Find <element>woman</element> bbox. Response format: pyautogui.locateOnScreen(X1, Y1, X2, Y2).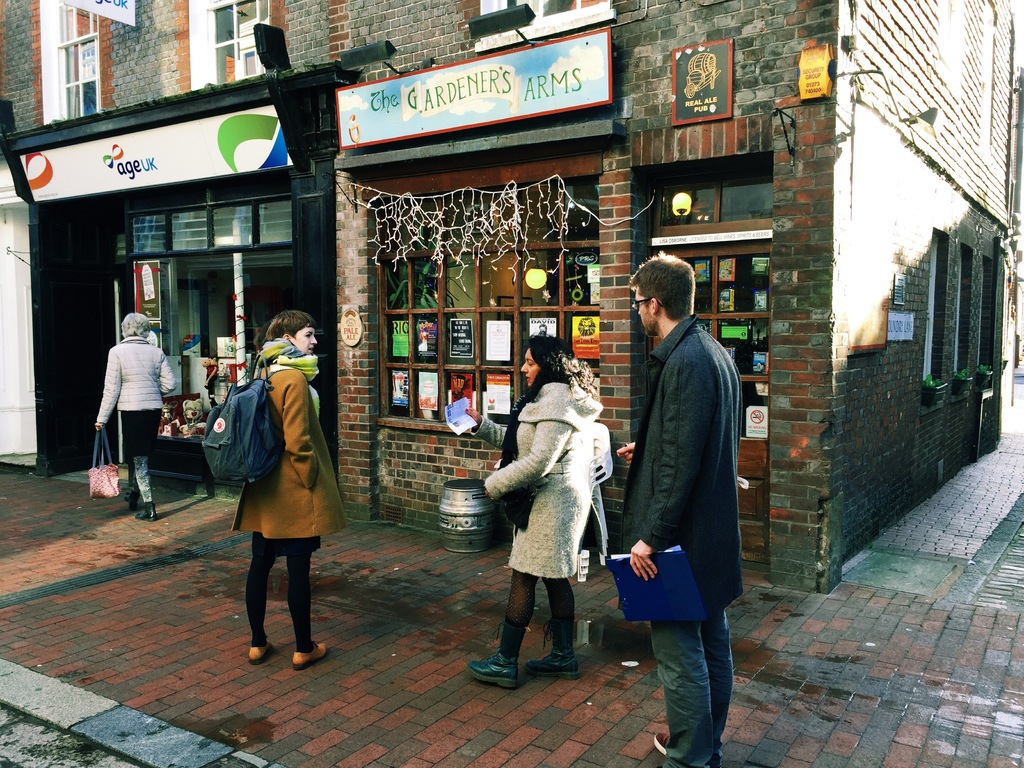
pyautogui.locateOnScreen(455, 347, 604, 684).
